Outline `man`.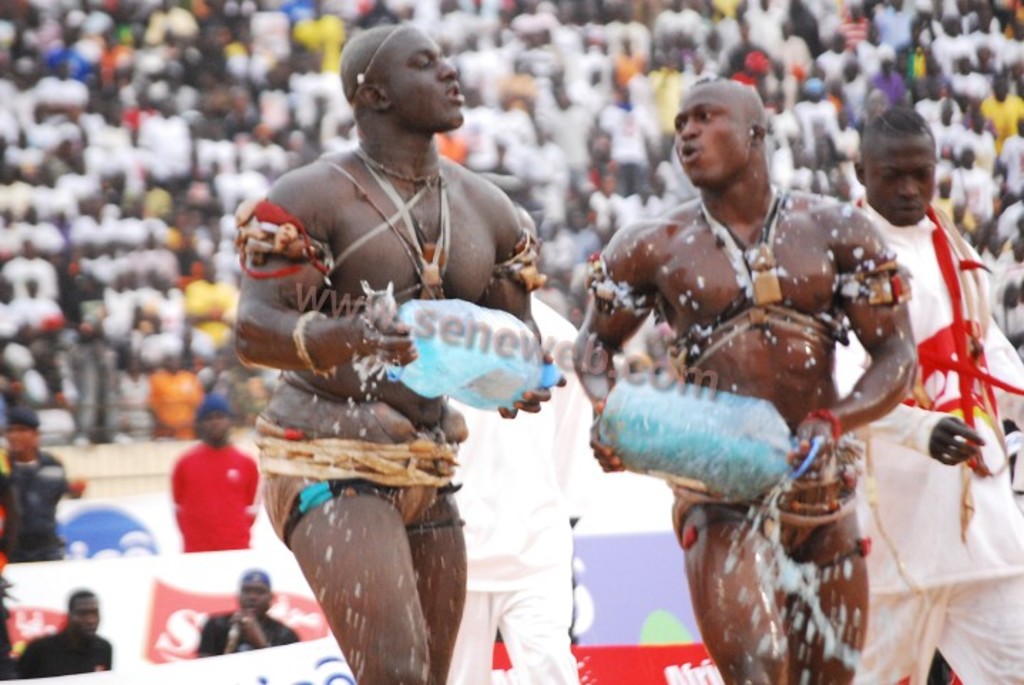
Outline: [left=0, top=406, right=101, bottom=568].
